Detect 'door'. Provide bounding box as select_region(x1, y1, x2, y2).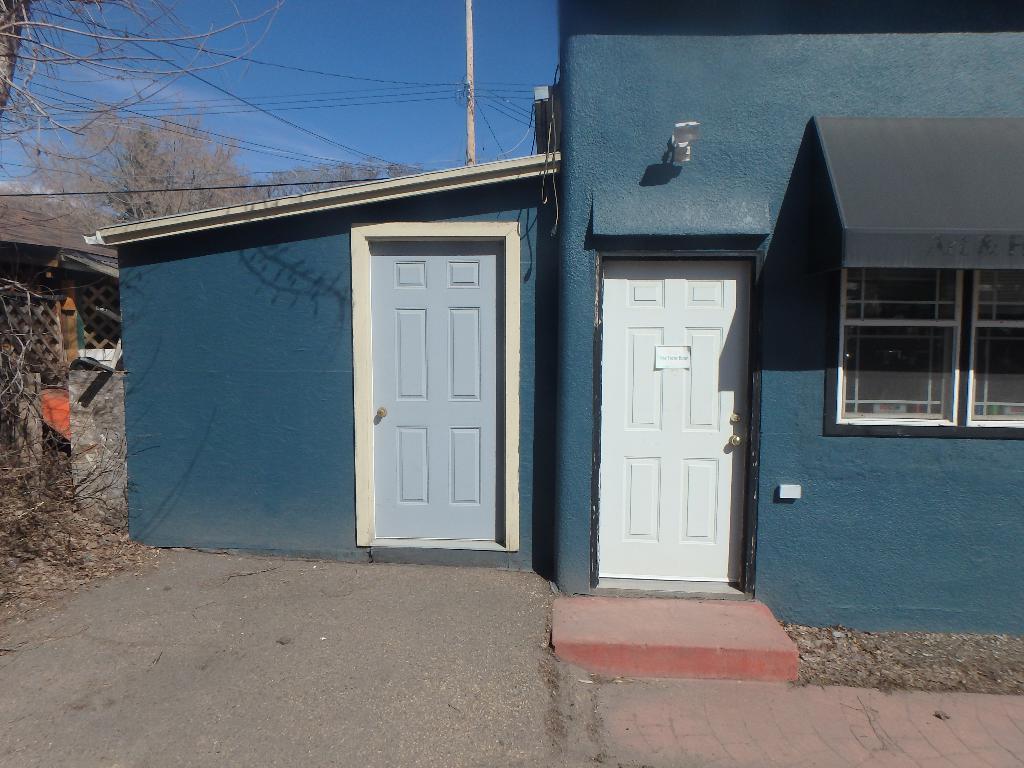
select_region(366, 241, 504, 542).
